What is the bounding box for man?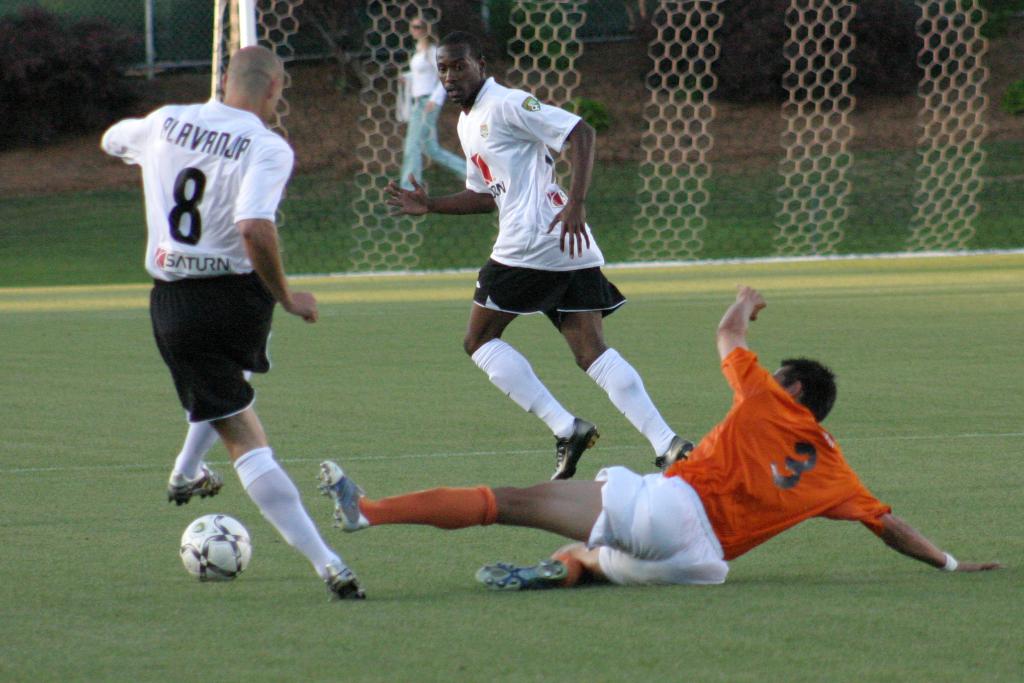
(left=384, top=29, right=691, bottom=480).
